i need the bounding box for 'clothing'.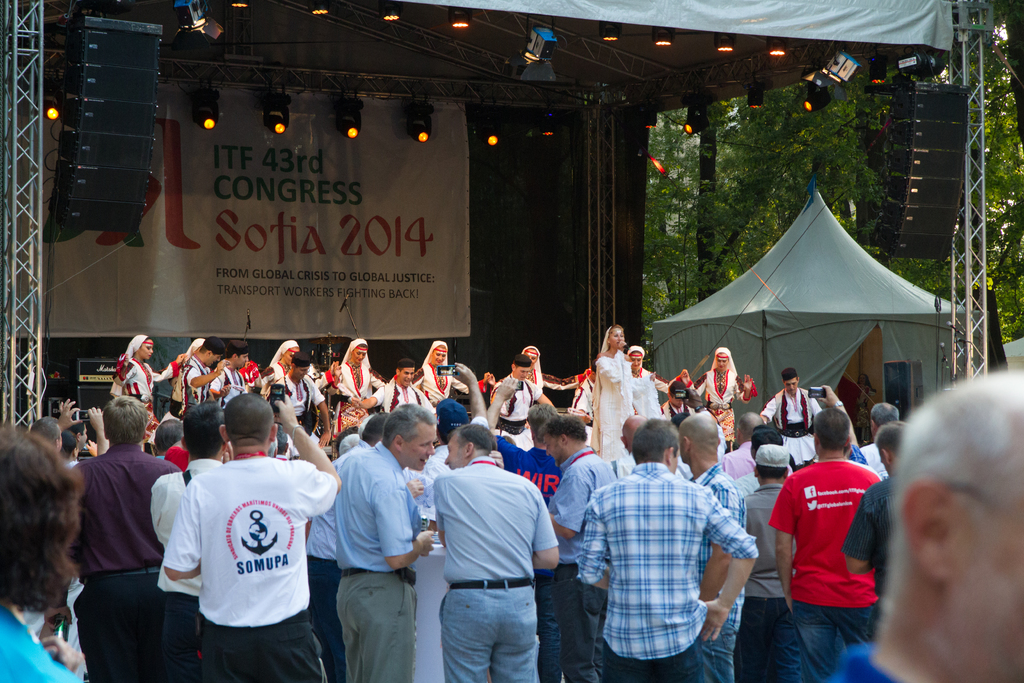
Here it is: bbox(685, 466, 751, 680).
